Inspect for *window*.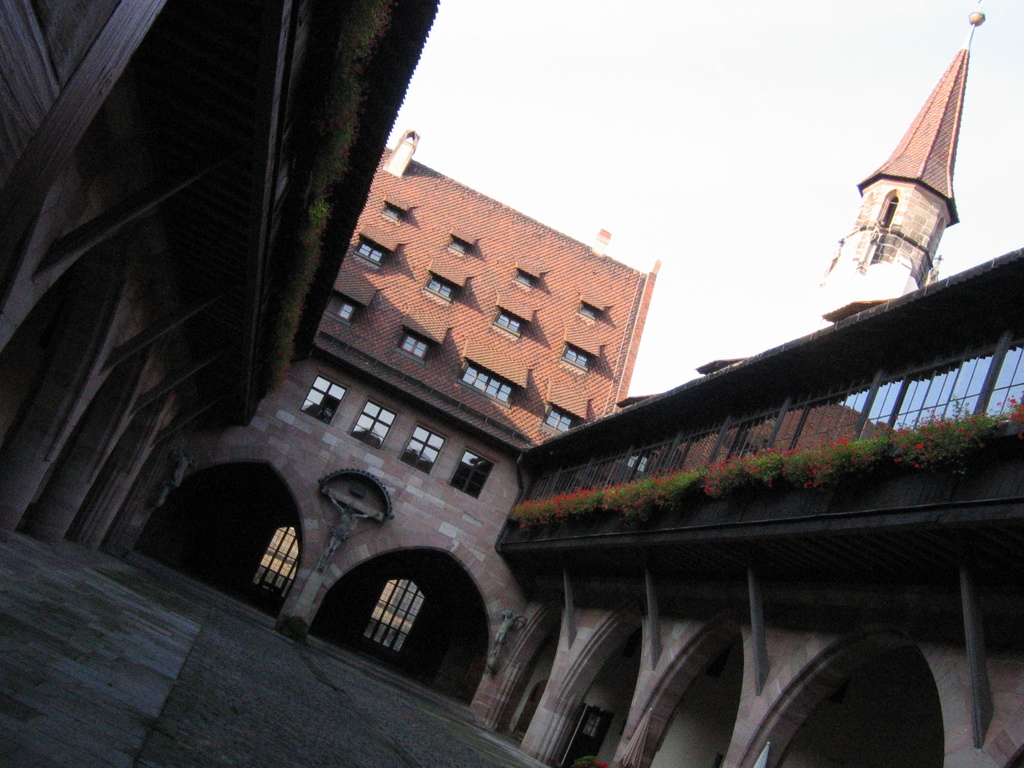
Inspection: (348,398,397,451).
